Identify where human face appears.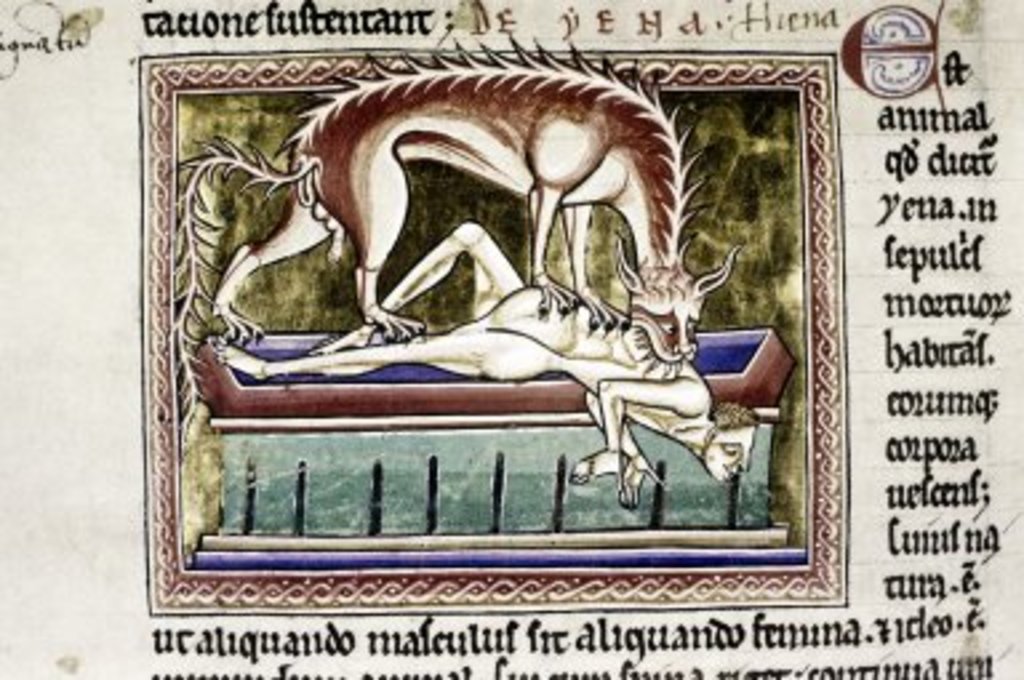
Appears at (707,429,757,488).
